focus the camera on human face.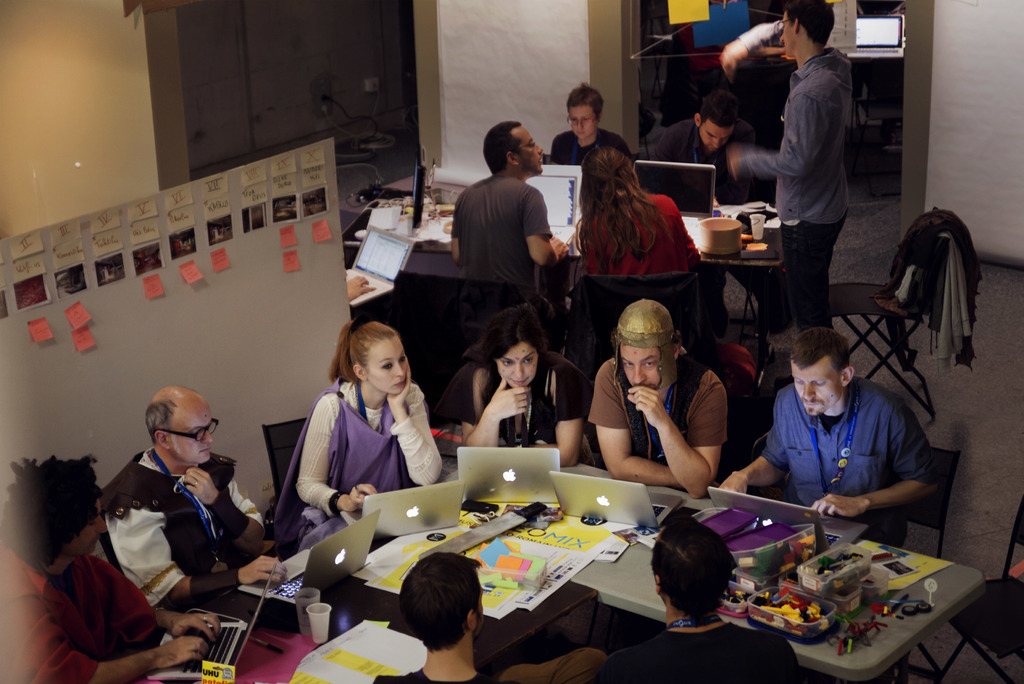
Focus region: select_region(779, 10, 794, 56).
